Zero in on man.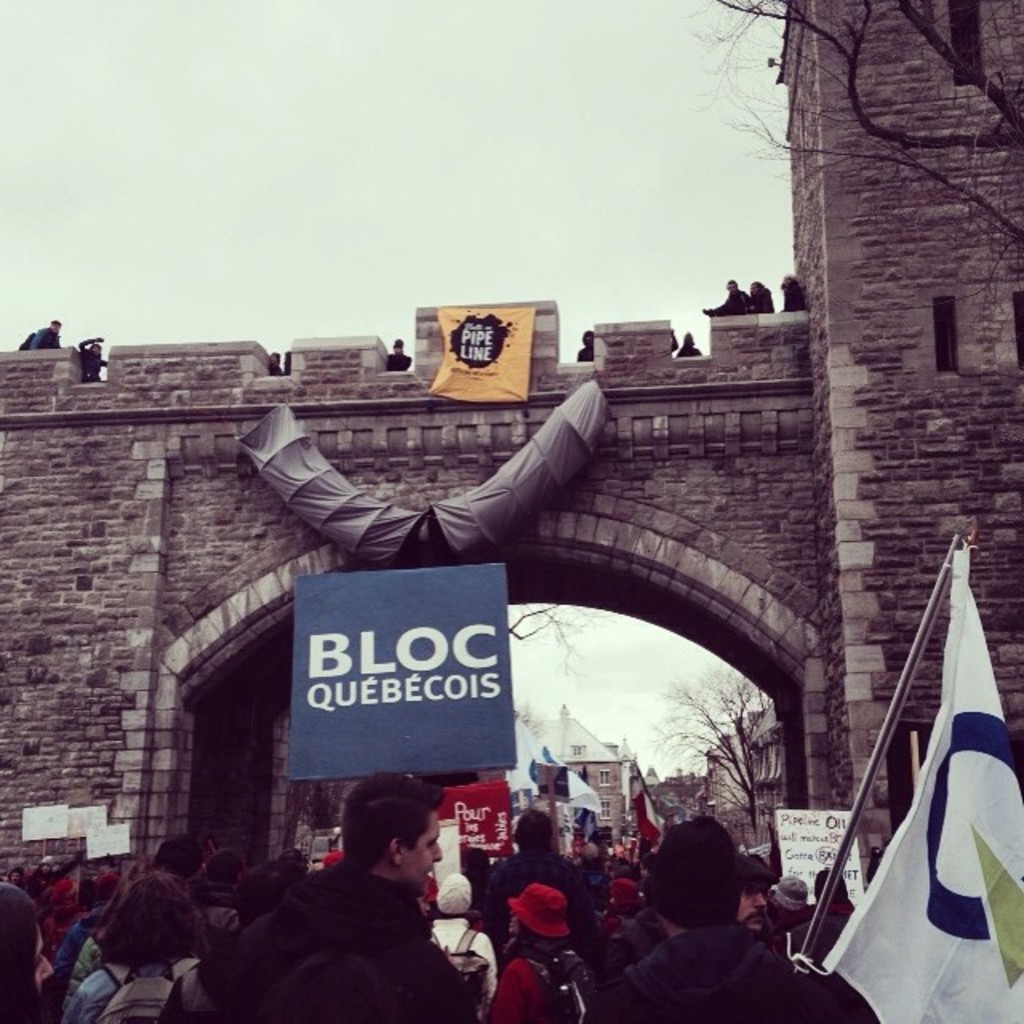
Zeroed in: Rect(603, 818, 882, 1022).
